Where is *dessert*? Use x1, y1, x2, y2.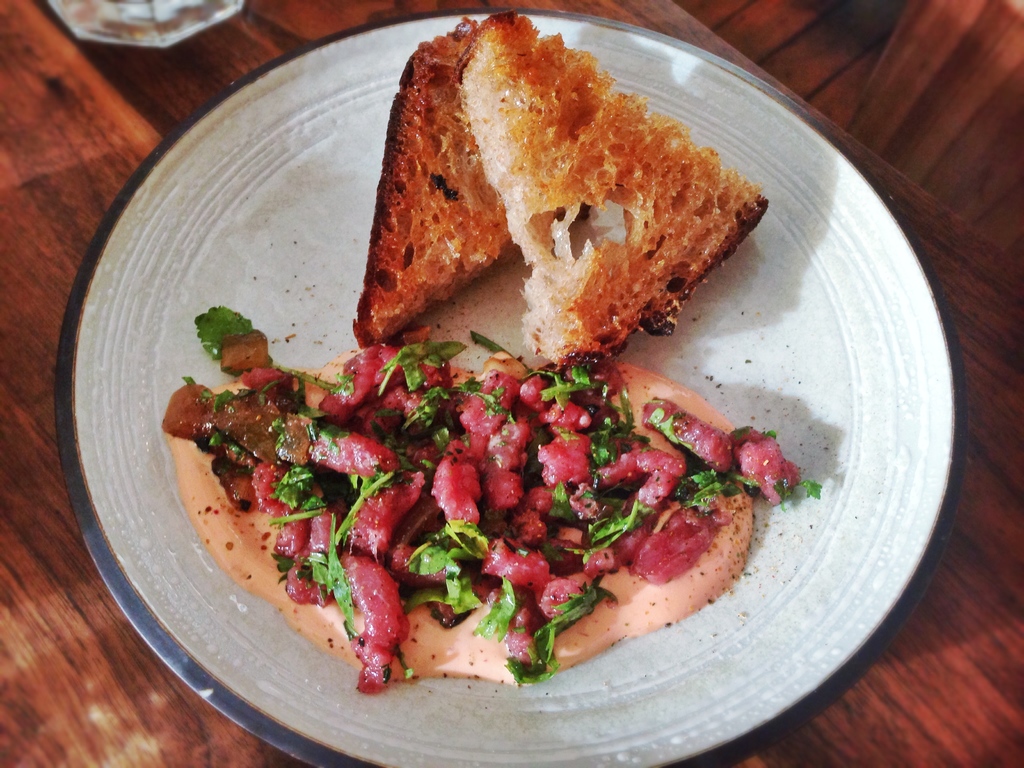
150, 303, 807, 705.
